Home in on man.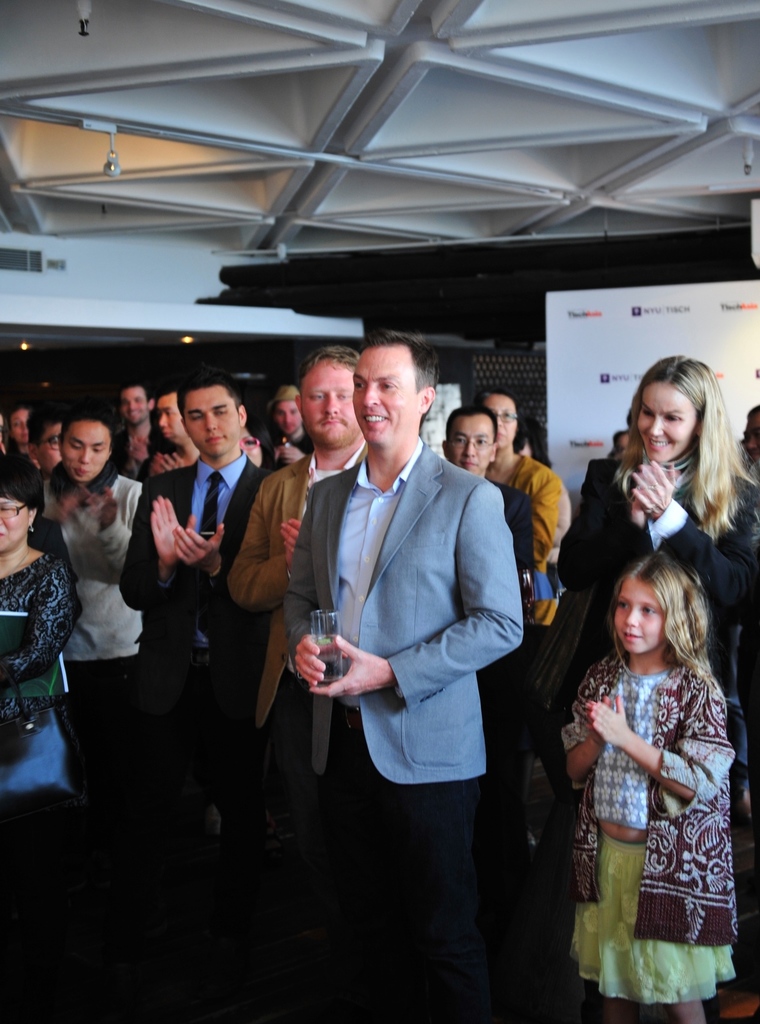
Homed in at box=[225, 344, 374, 892].
